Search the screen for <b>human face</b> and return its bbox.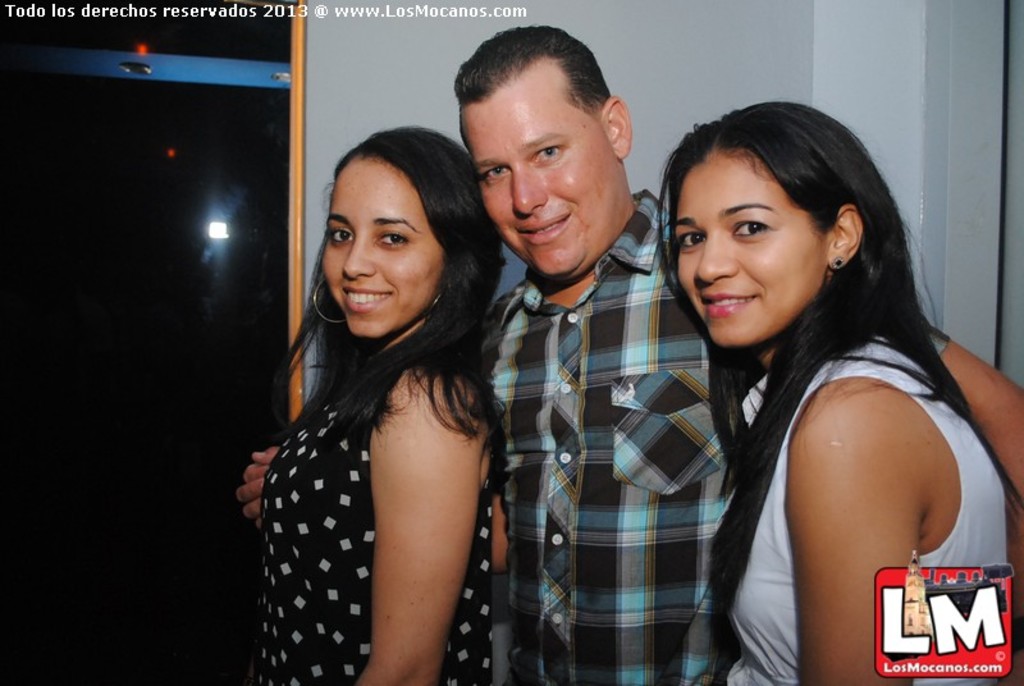
Found: (466,86,616,276).
